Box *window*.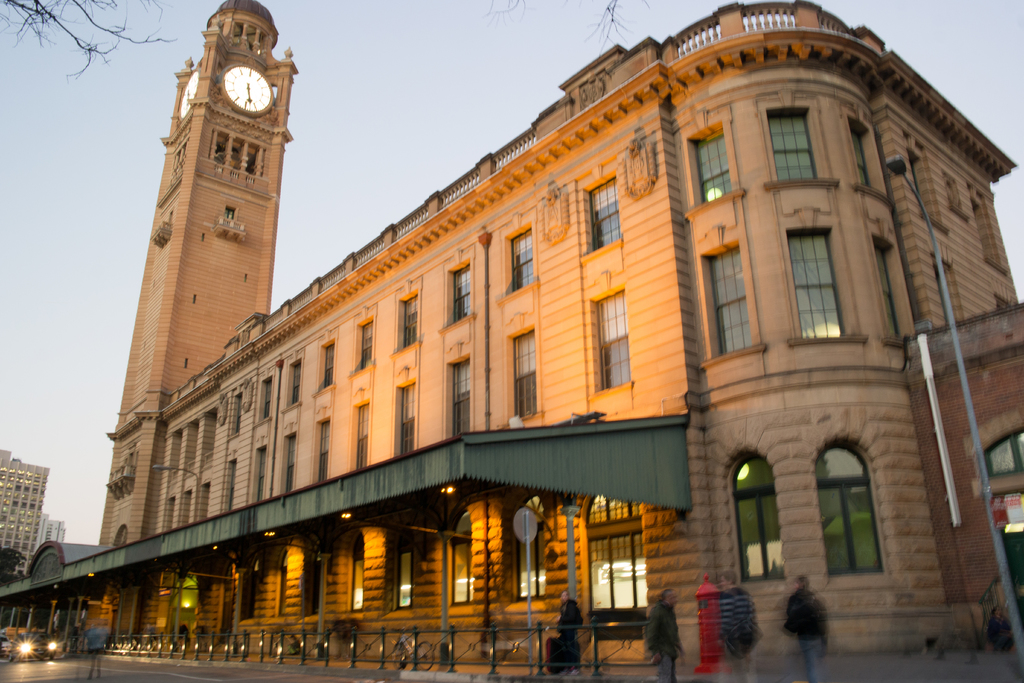
{"x1": 354, "y1": 404, "x2": 367, "y2": 468}.
